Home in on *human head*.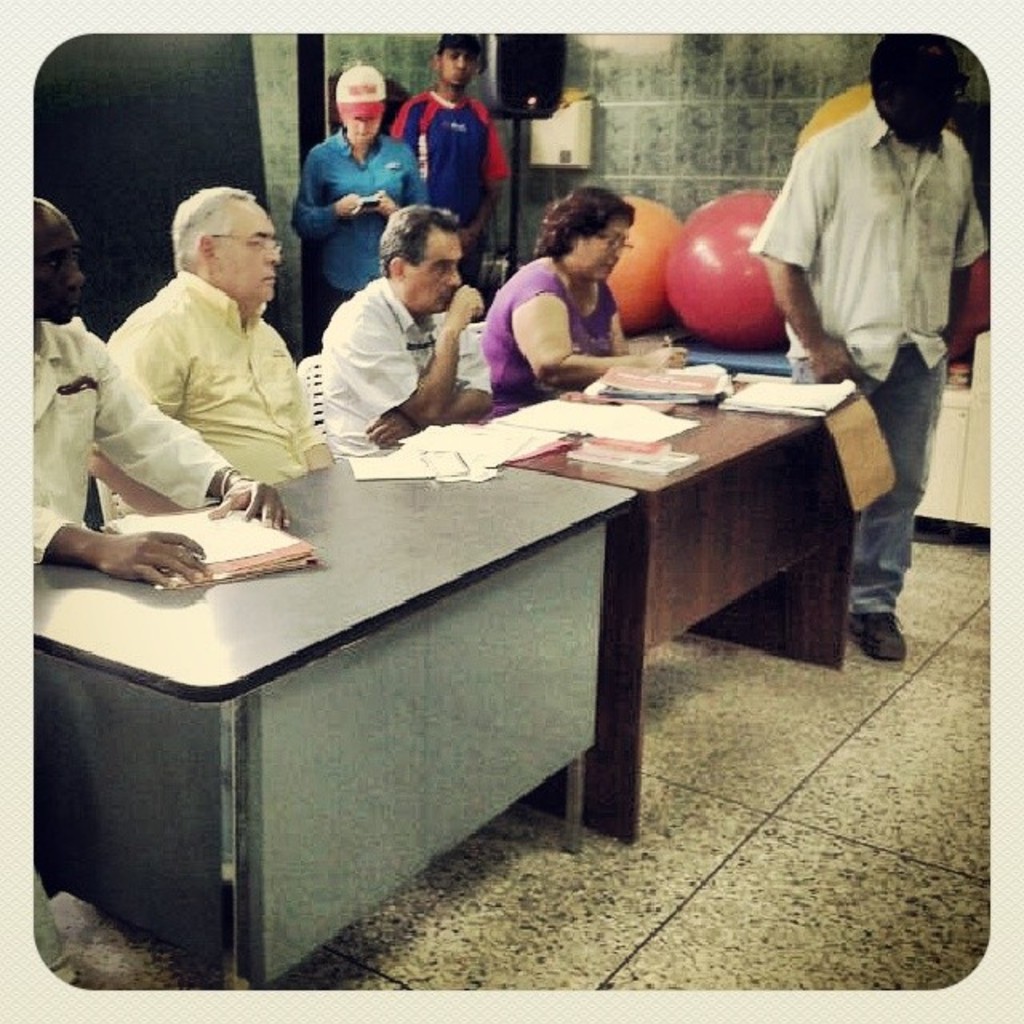
Homed in at box=[381, 200, 464, 312].
